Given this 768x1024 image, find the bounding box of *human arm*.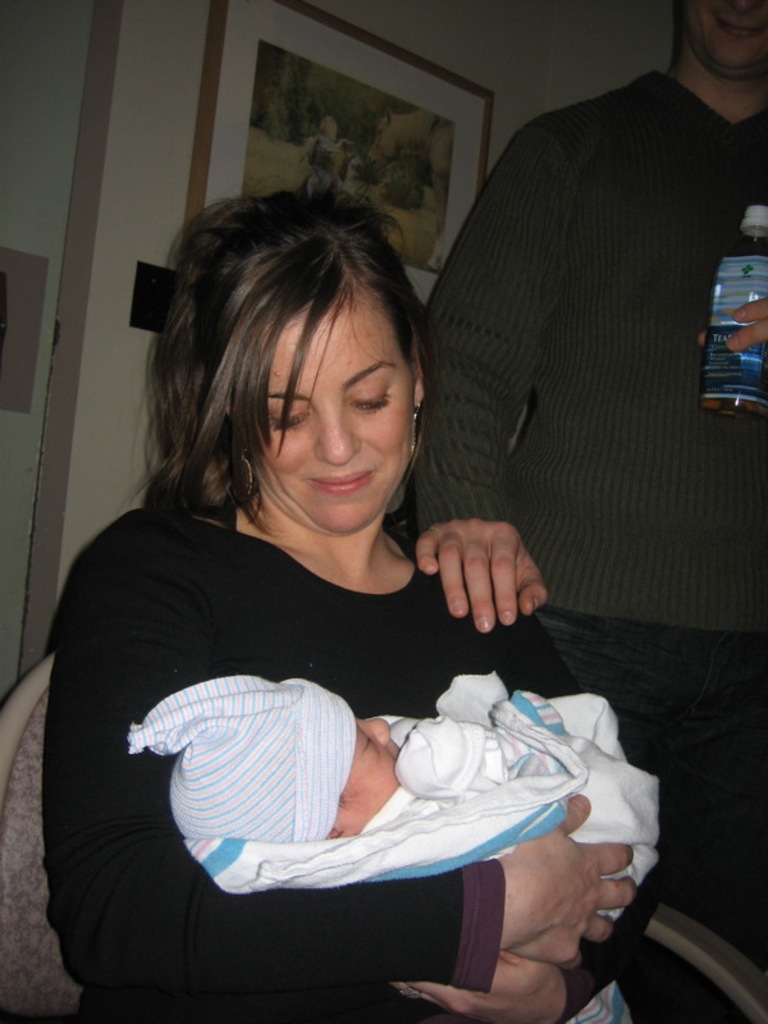
bbox=[389, 852, 667, 1023].
